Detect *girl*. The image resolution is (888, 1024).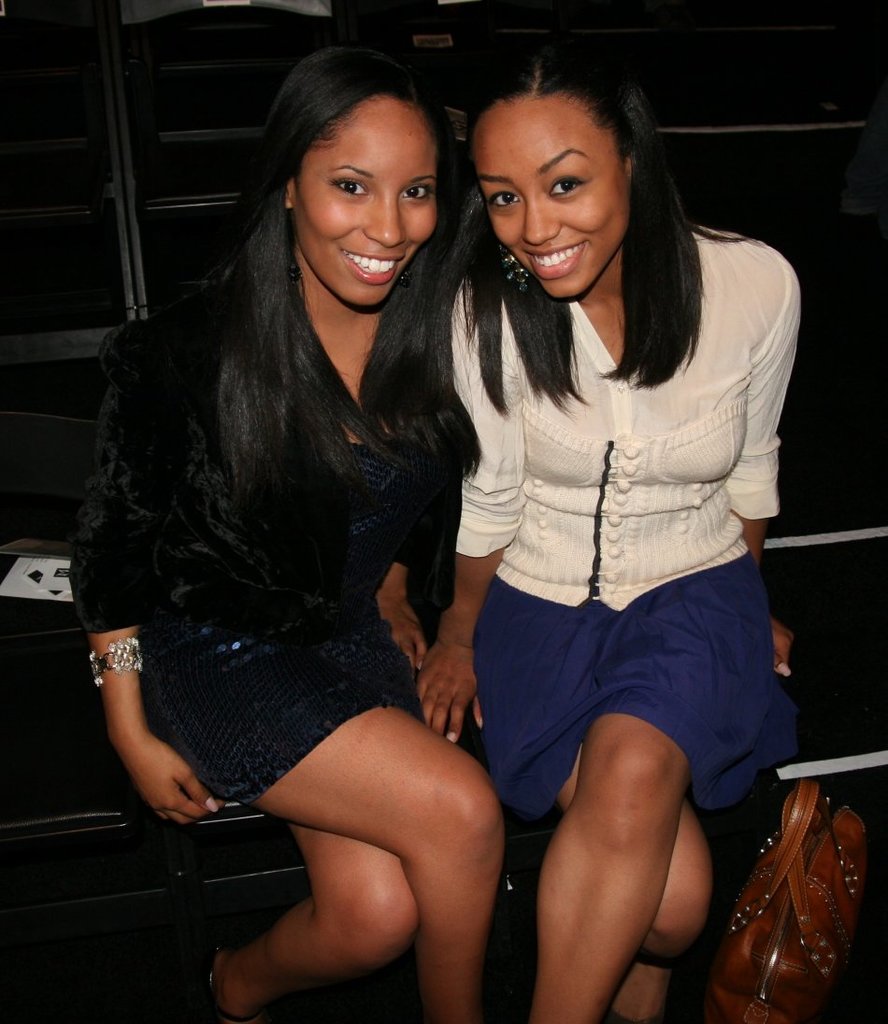
rect(67, 36, 502, 1023).
